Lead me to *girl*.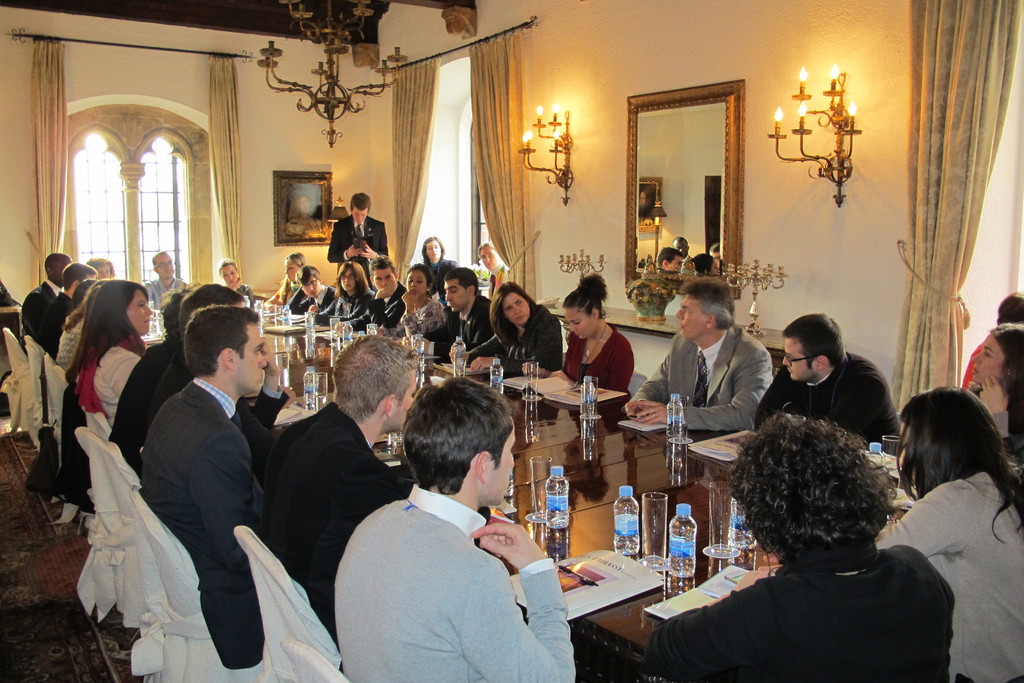
Lead to rect(374, 260, 452, 343).
